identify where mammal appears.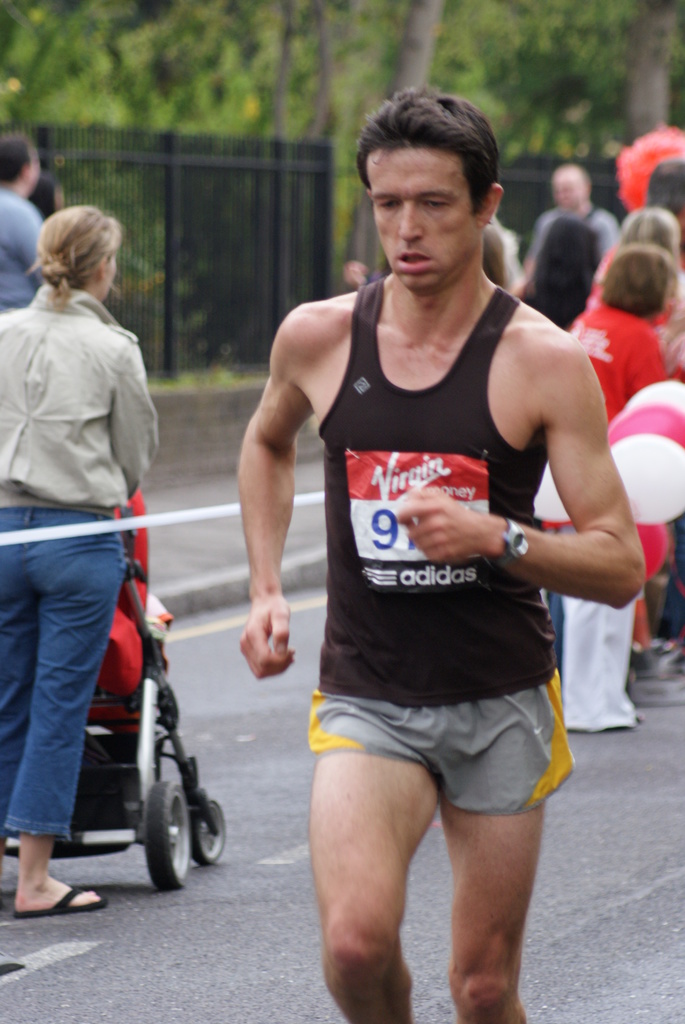
Appears at (224,125,635,948).
